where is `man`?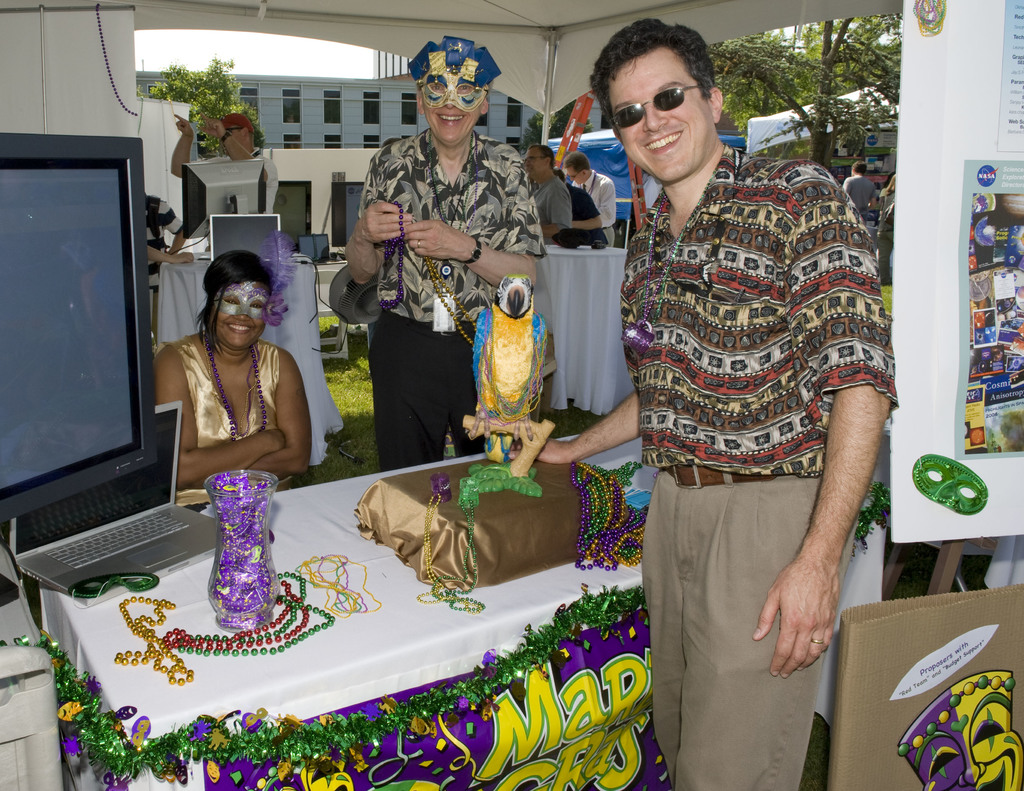
(145,194,191,343).
